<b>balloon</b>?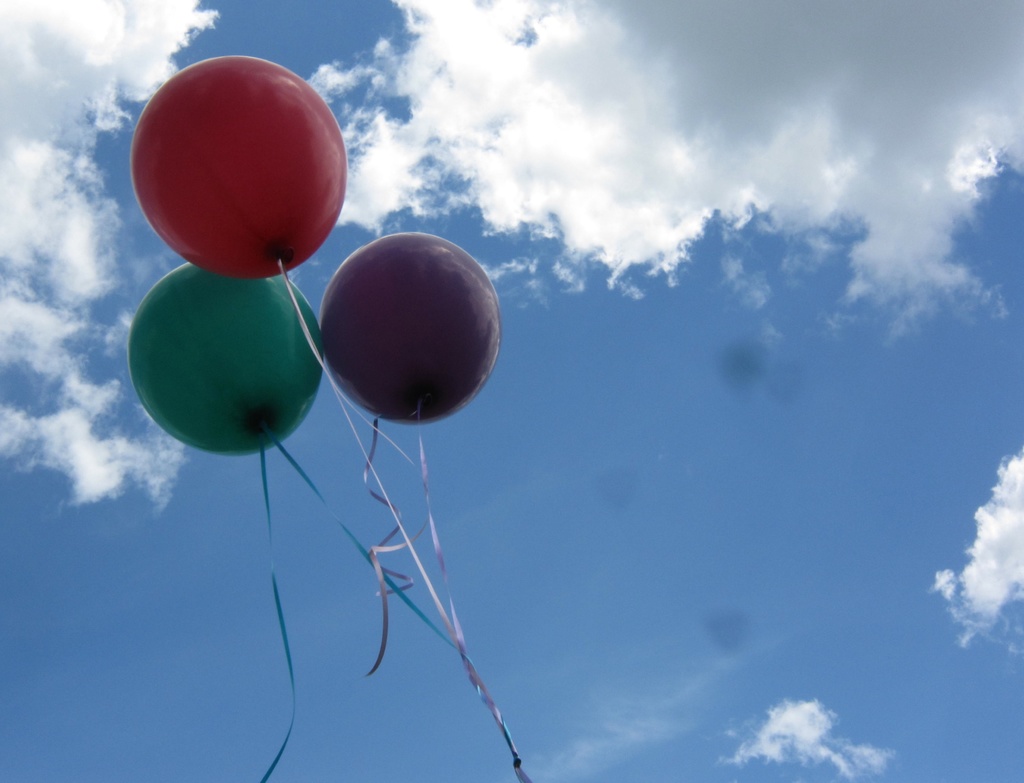
<bbox>133, 59, 346, 281</bbox>
